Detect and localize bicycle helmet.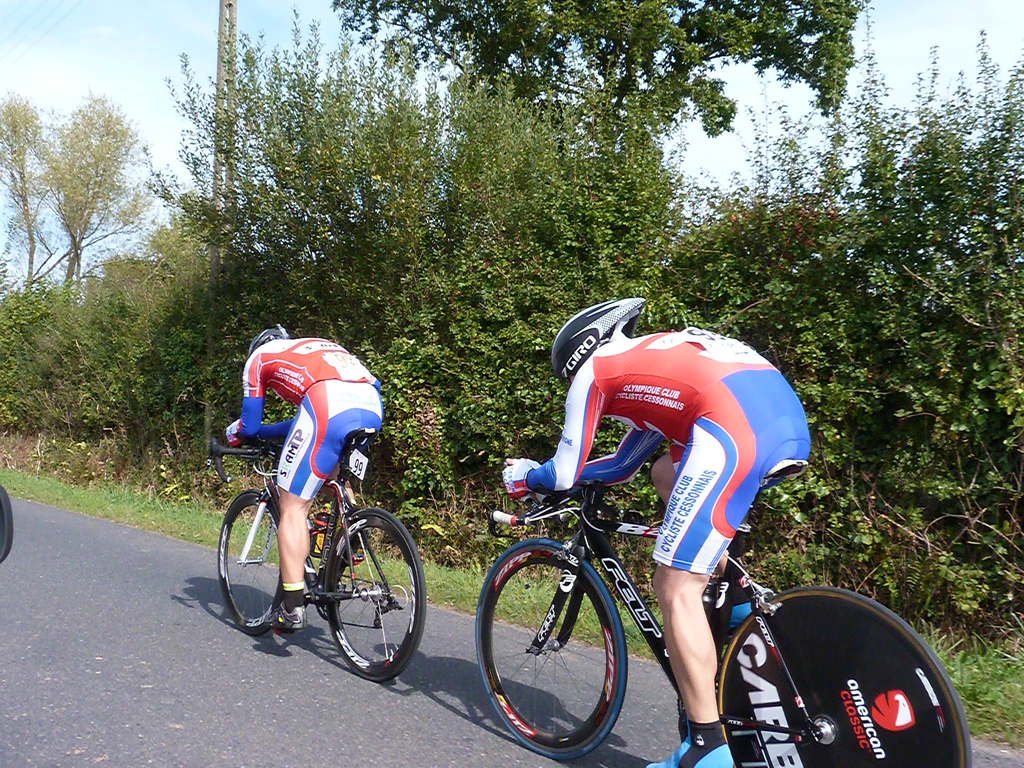
Localized at 240:326:292:352.
